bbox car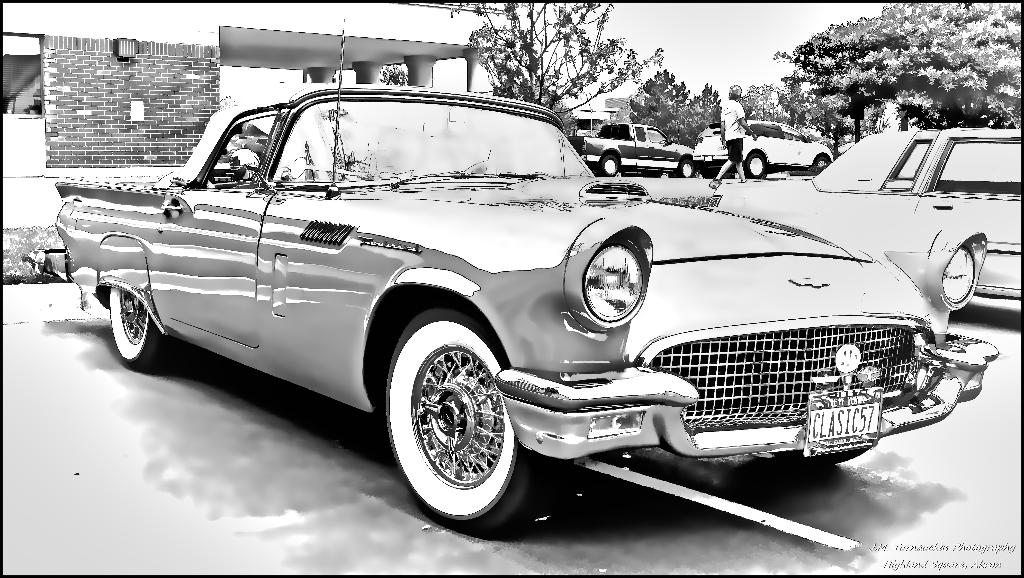
x1=692, y1=121, x2=835, y2=179
